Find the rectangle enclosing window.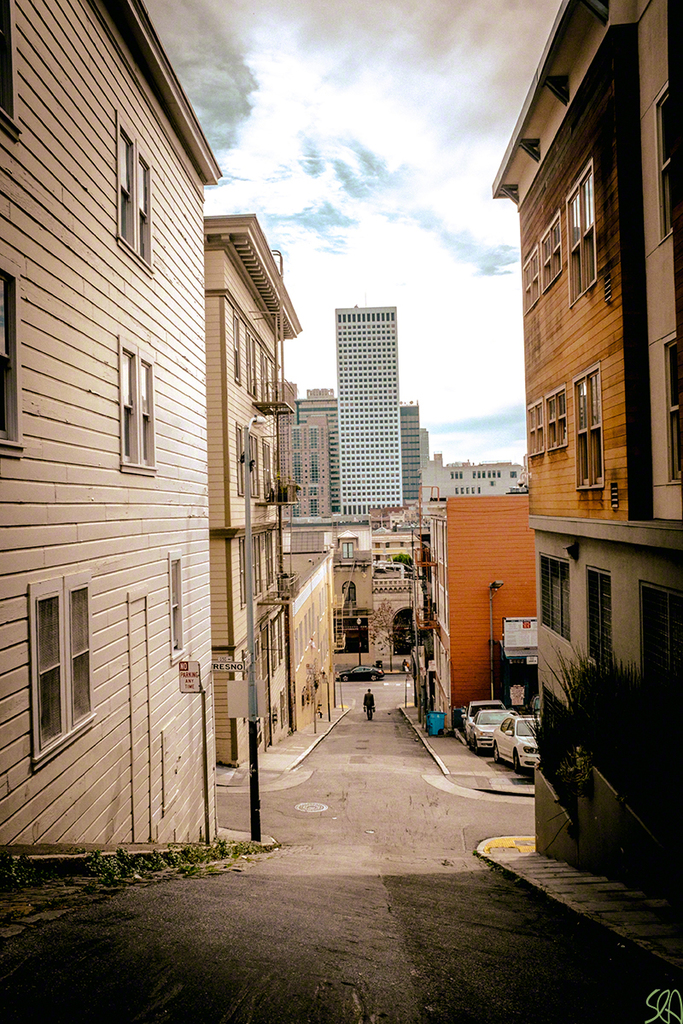
region(0, 0, 21, 139).
